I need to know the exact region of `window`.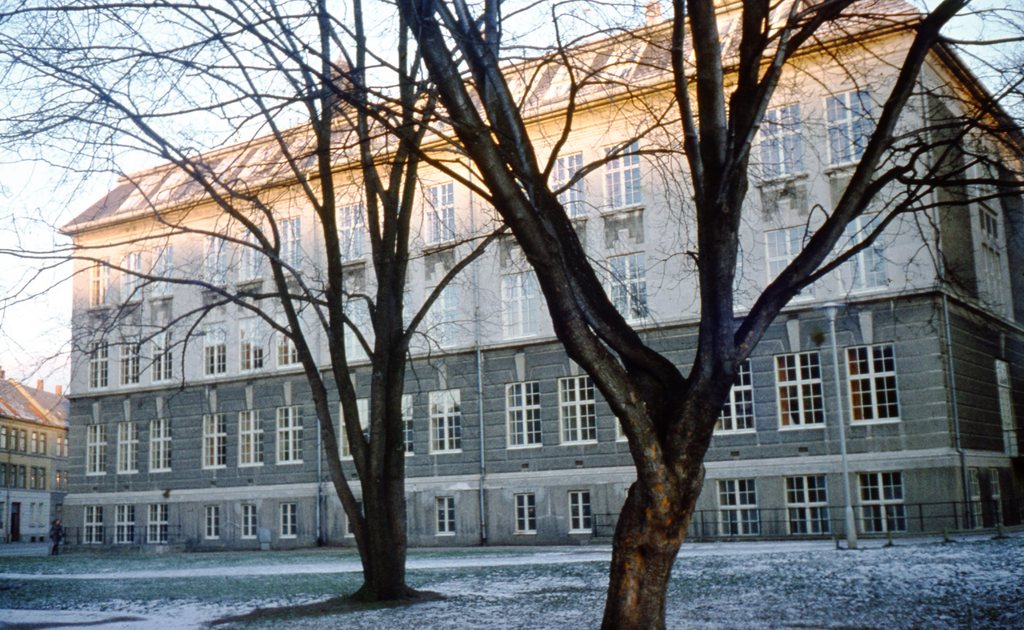
Region: 557:376:595:442.
